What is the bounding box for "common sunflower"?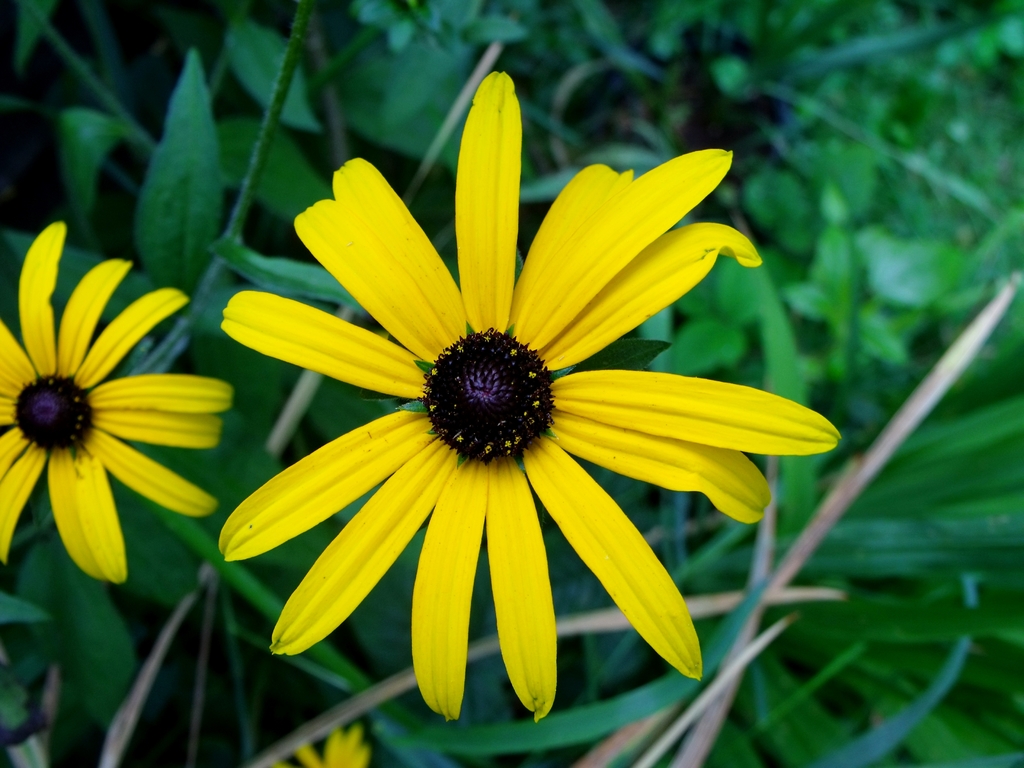
bbox(0, 216, 237, 584).
